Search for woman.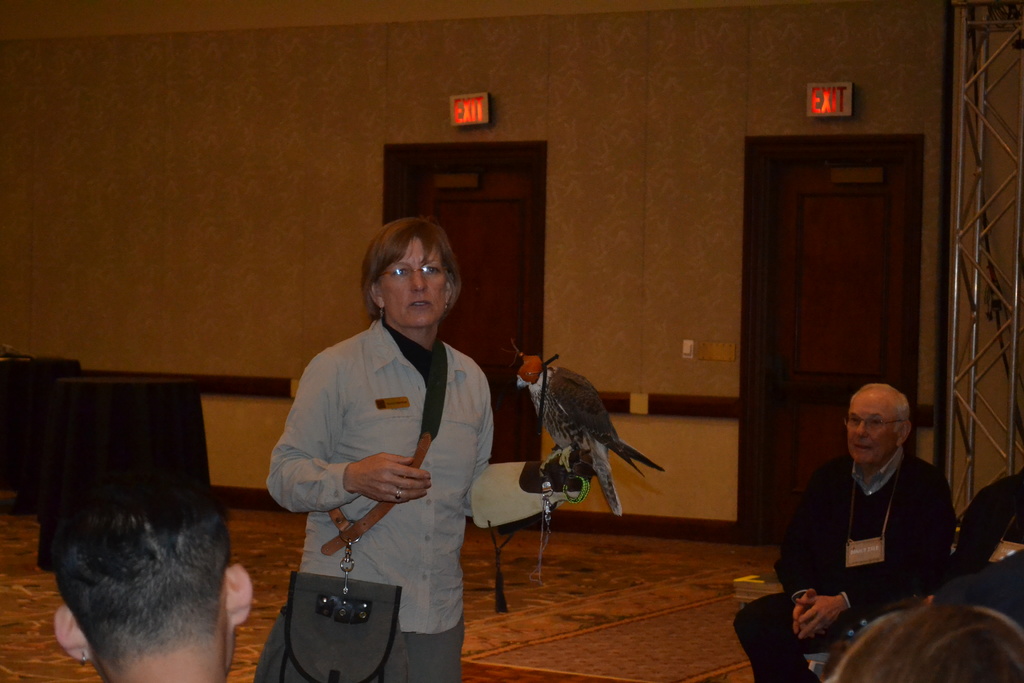
Found at <bbox>264, 217, 600, 680</bbox>.
